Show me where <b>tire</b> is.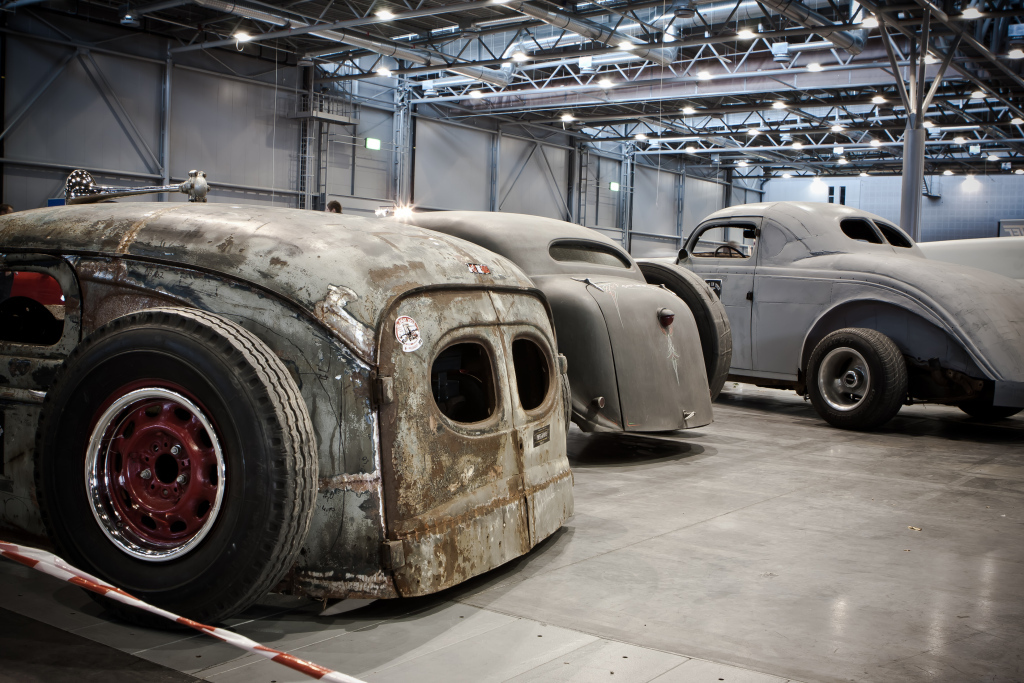
<b>tire</b> is at pyautogui.locateOnScreen(30, 304, 315, 628).
